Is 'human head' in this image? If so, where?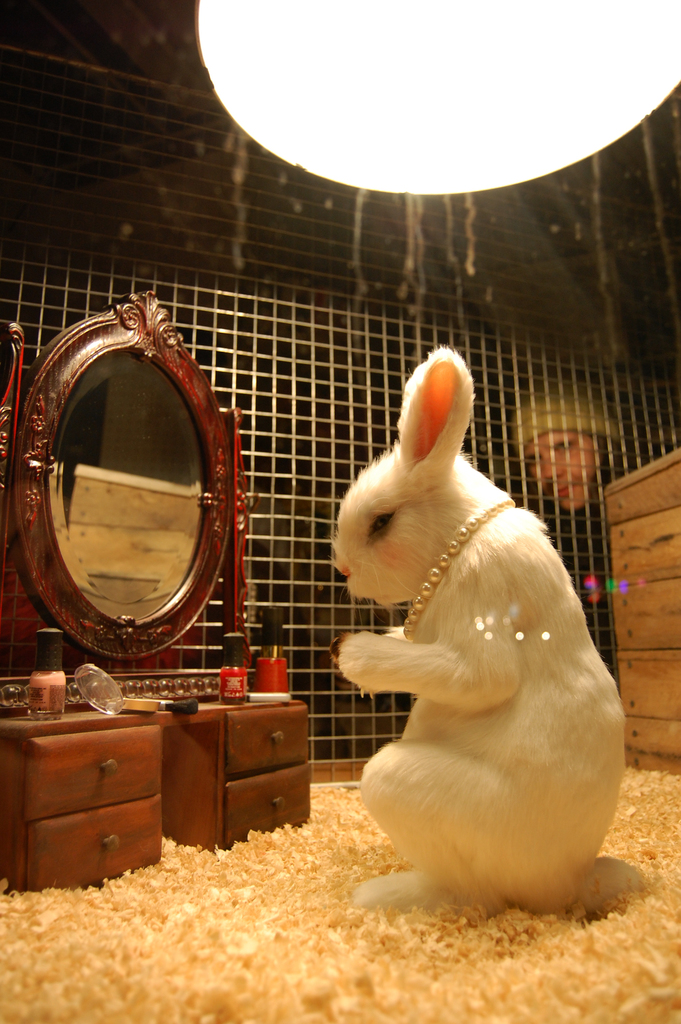
Yes, at box(511, 372, 612, 516).
